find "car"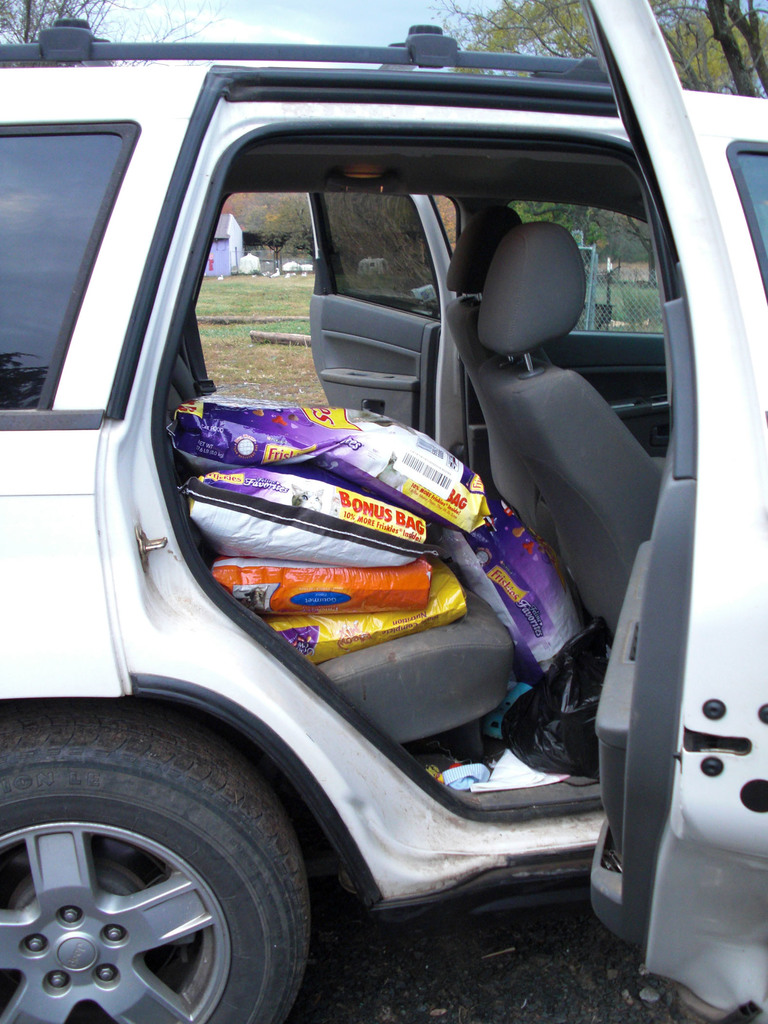
0/0/767/1023
